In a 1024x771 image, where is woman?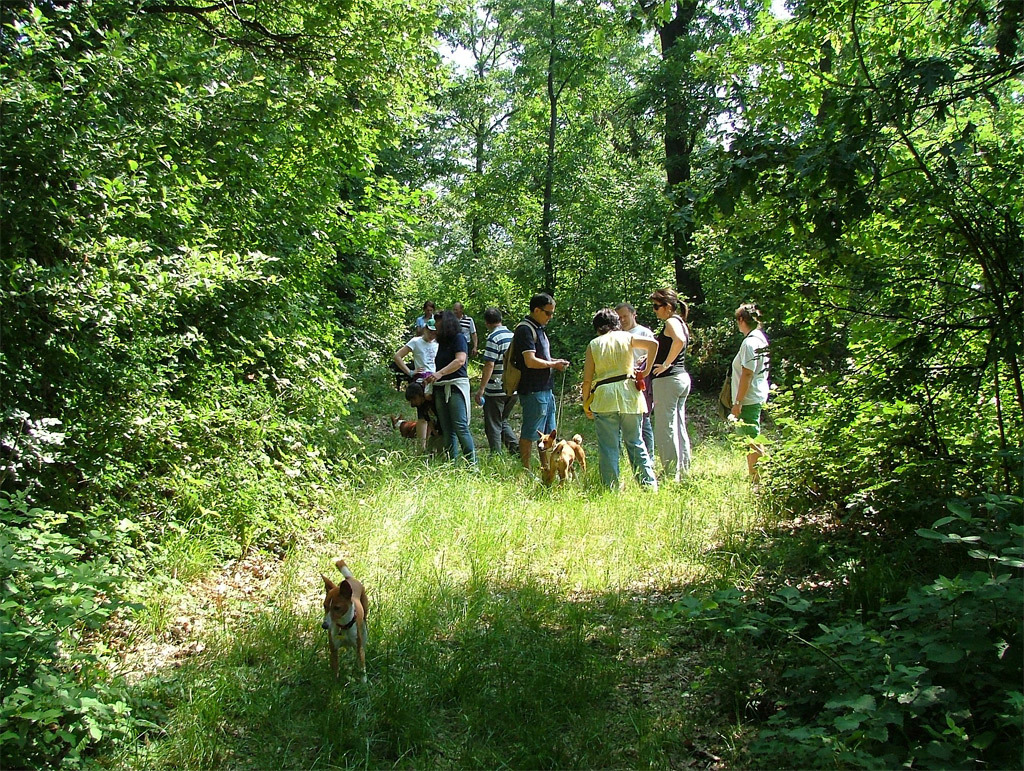
x1=579 y1=309 x2=660 y2=498.
